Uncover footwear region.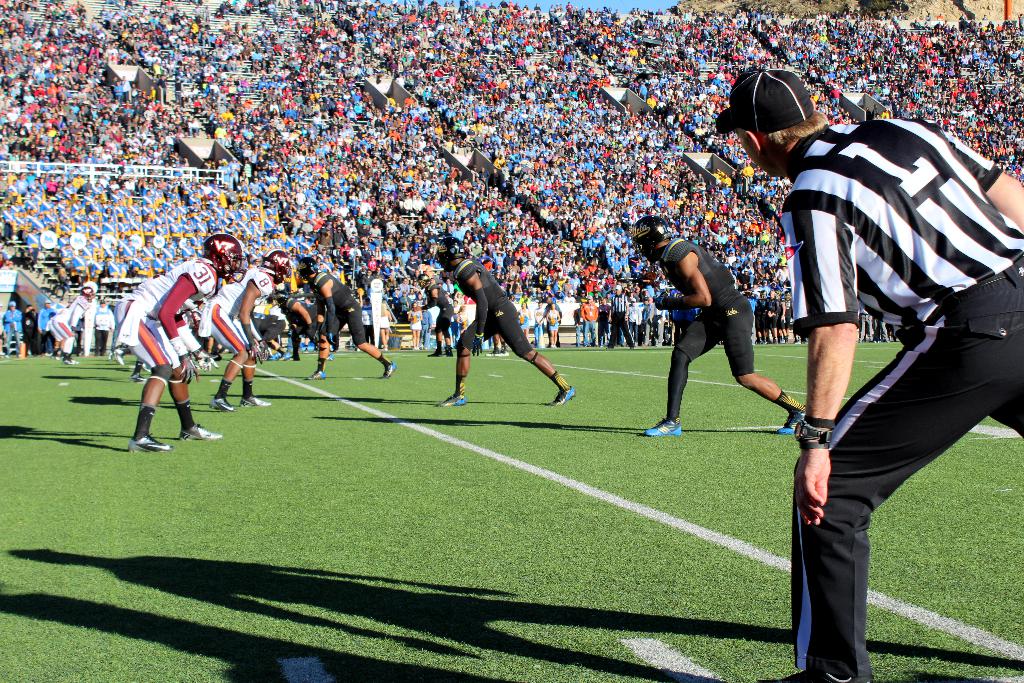
Uncovered: bbox=(643, 416, 684, 436).
